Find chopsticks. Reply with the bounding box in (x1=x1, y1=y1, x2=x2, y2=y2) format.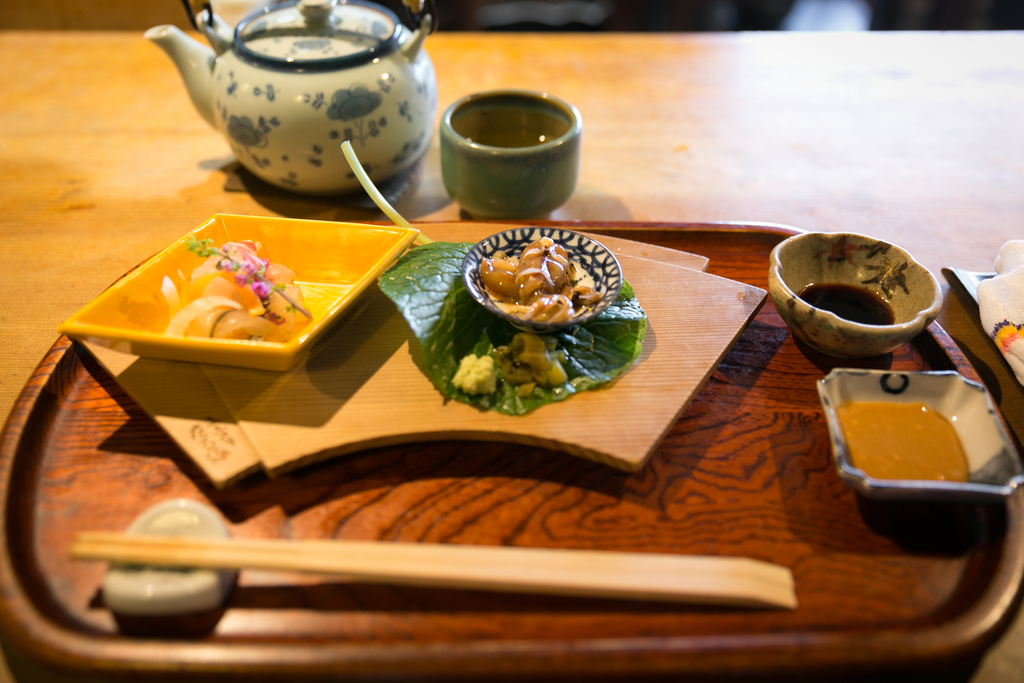
(x1=72, y1=530, x2=796, y2=611).
